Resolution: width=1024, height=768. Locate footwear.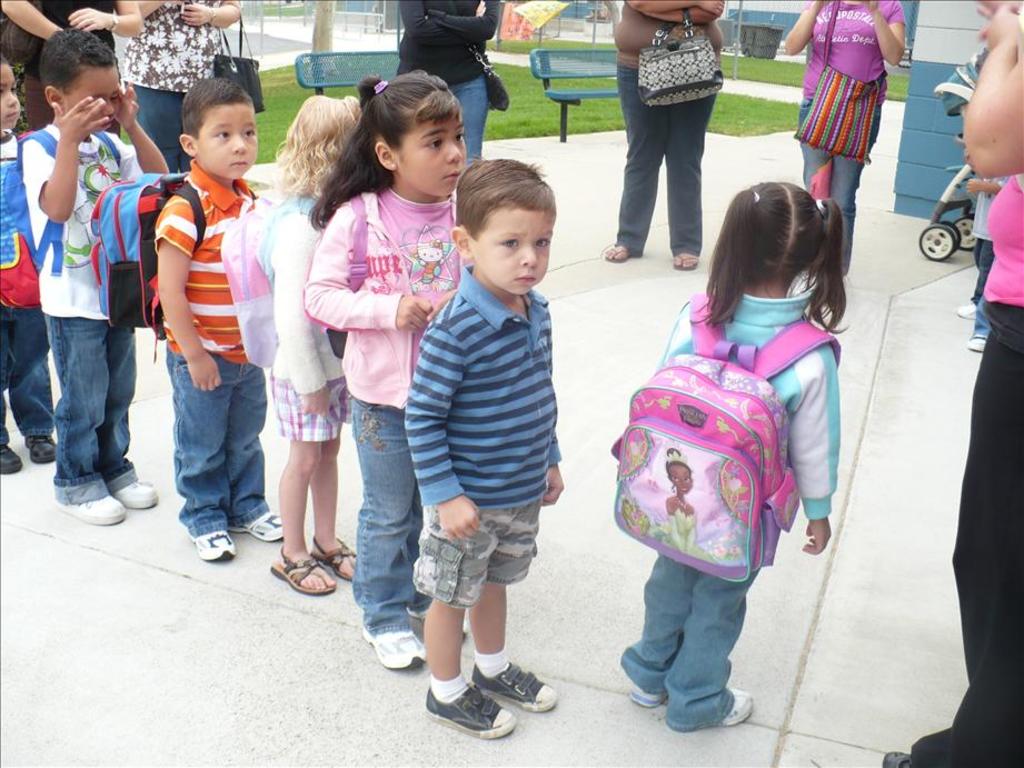
x1=230, y1=507, x2=284, y2=538.
